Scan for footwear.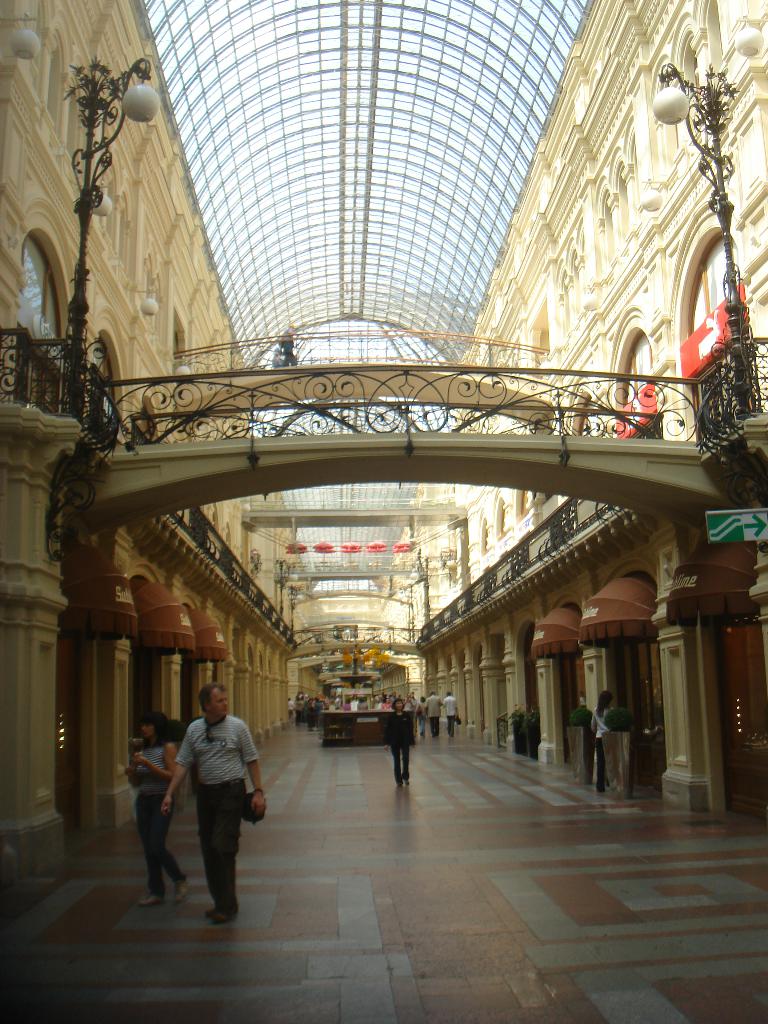
Scan result: 214:911:235:924.
